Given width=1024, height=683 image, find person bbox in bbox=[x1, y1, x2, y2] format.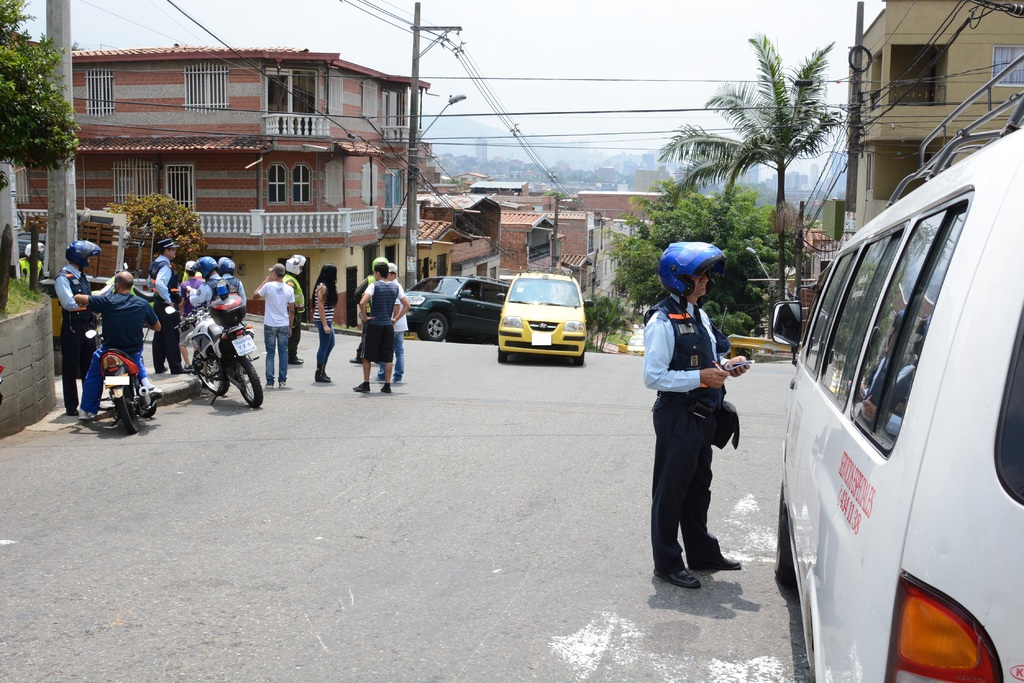
bbox=[283, 252, 309, 365].
